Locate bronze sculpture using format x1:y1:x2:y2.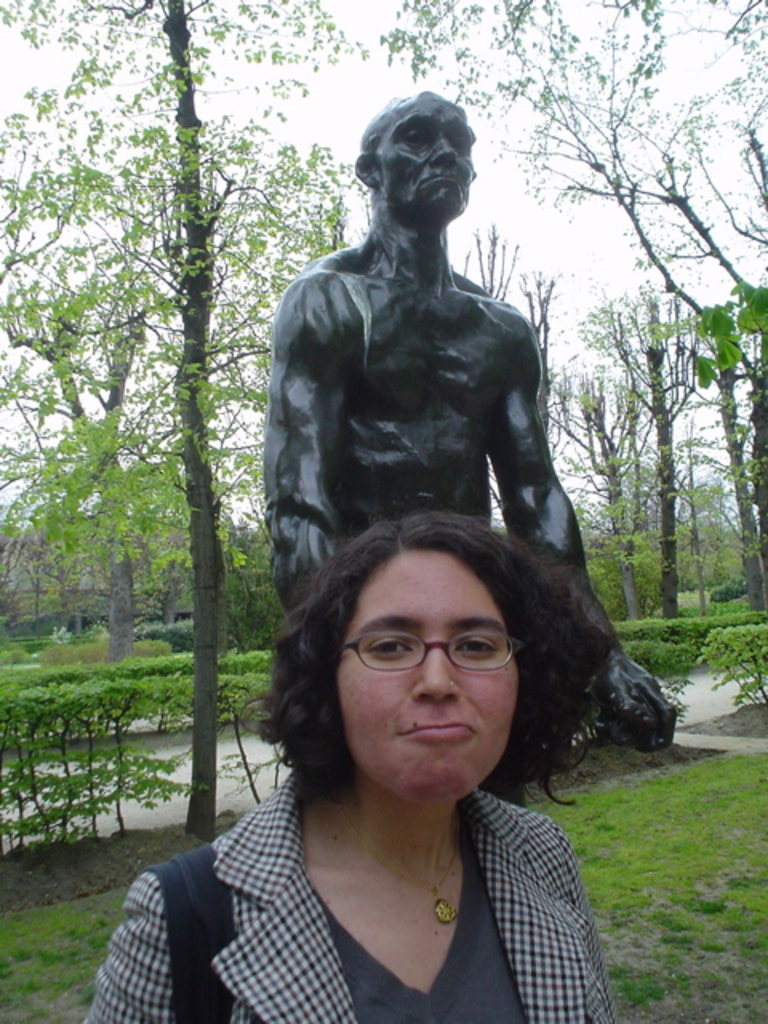
245:94:626:760.
